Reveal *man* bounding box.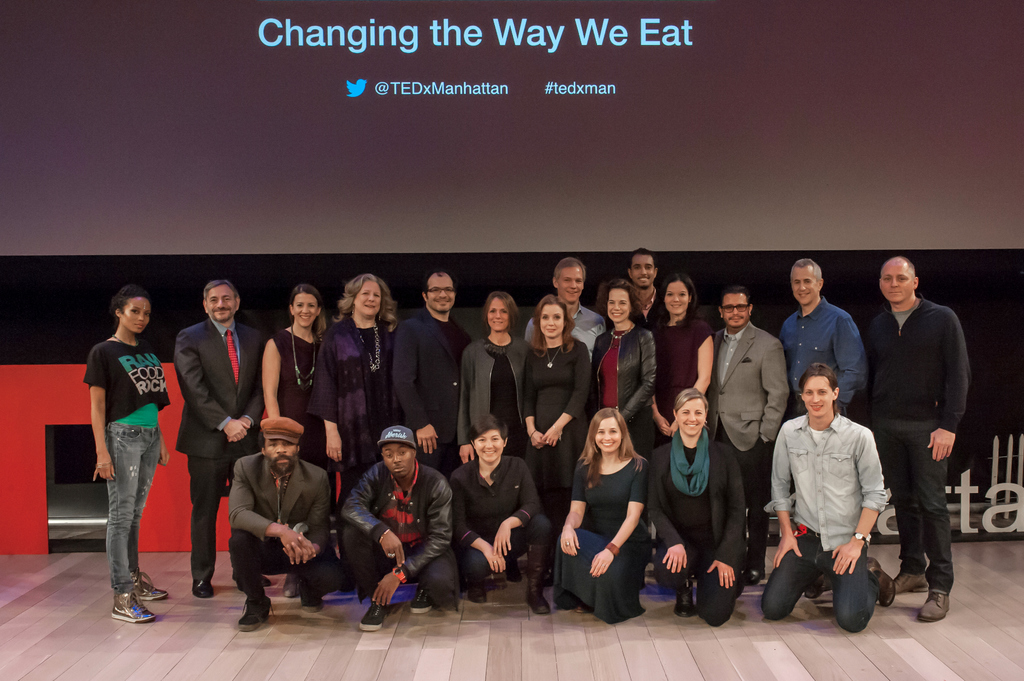
Revealed: box(387, 268, 479, 479).
